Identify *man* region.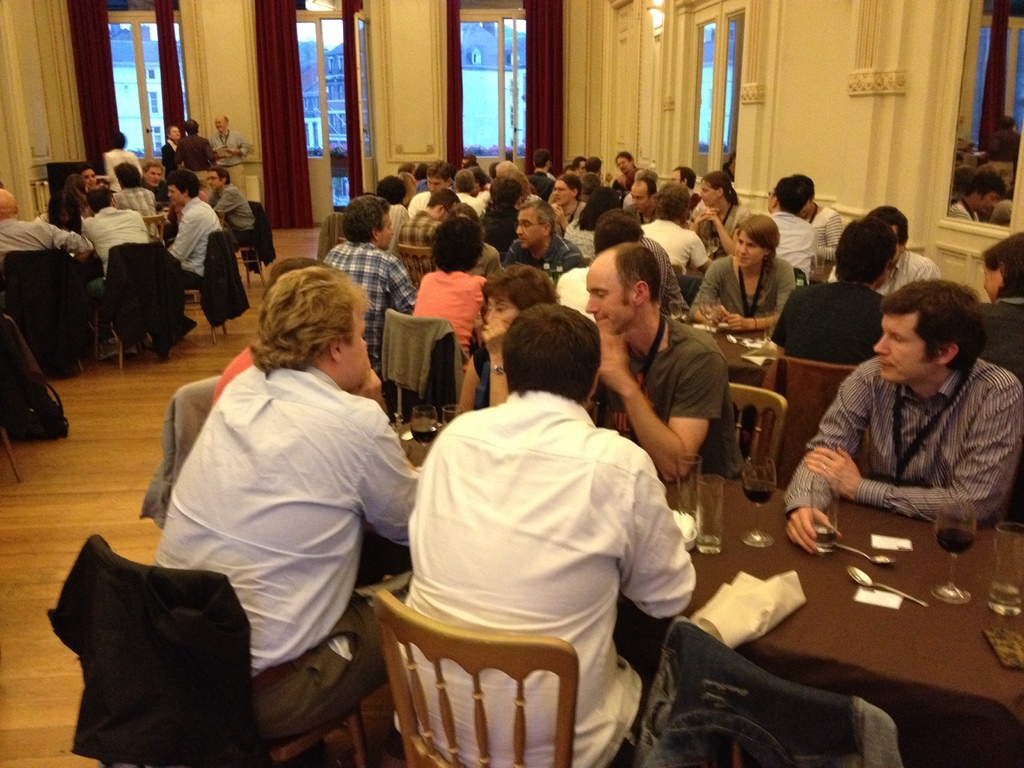
Region: [left=585, top=236, right=749, bottom=493].
